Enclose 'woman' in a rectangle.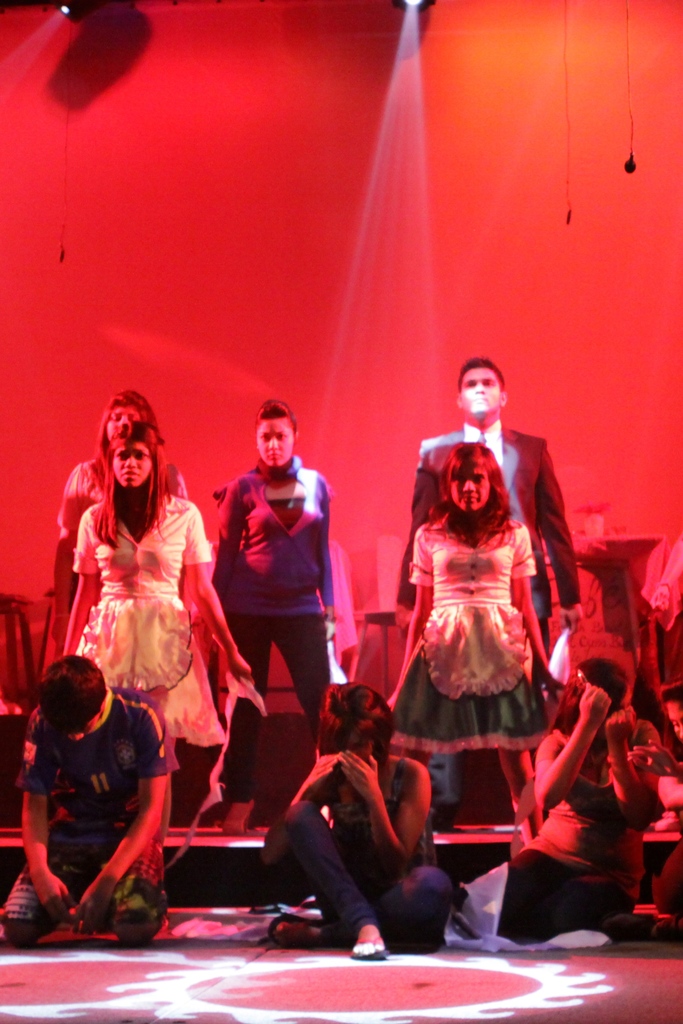
rect(479, 643, 660, 944).
